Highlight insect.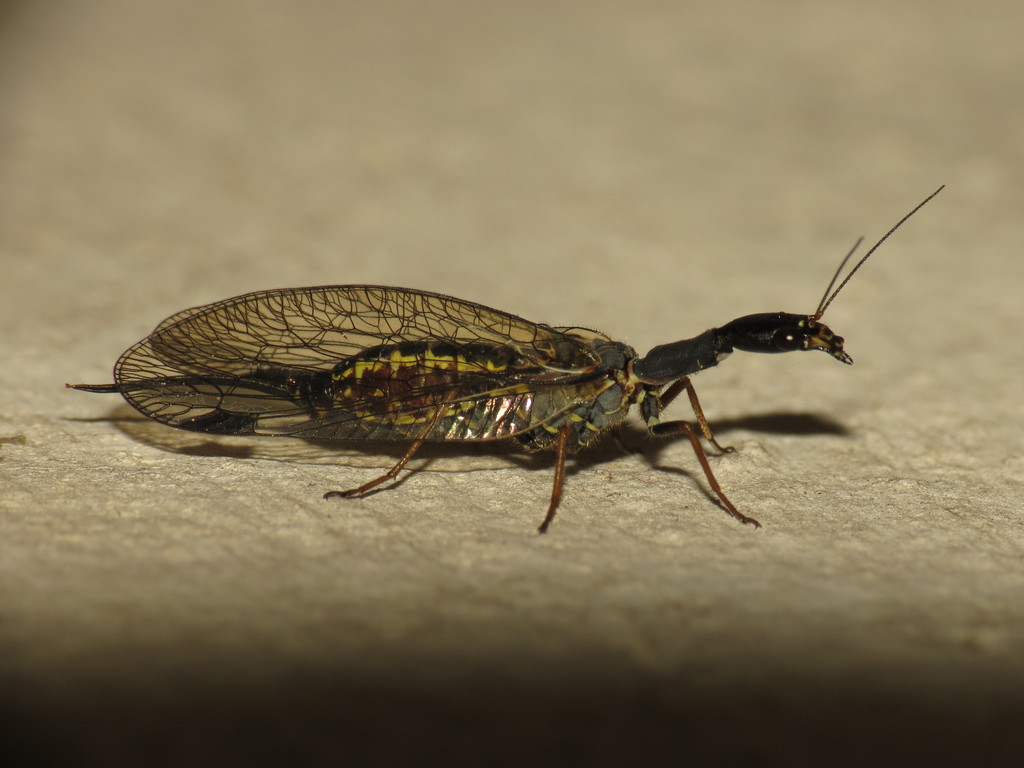
Highlighted region: 54 180 952 541.
